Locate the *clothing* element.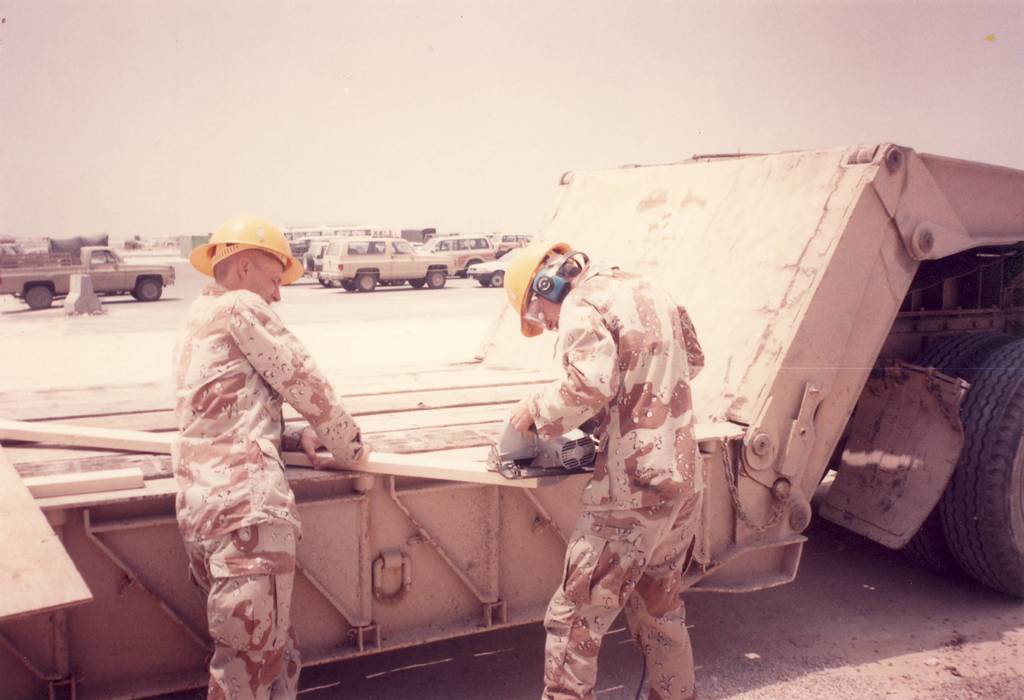
Element bbox: 175/288/357/698.
